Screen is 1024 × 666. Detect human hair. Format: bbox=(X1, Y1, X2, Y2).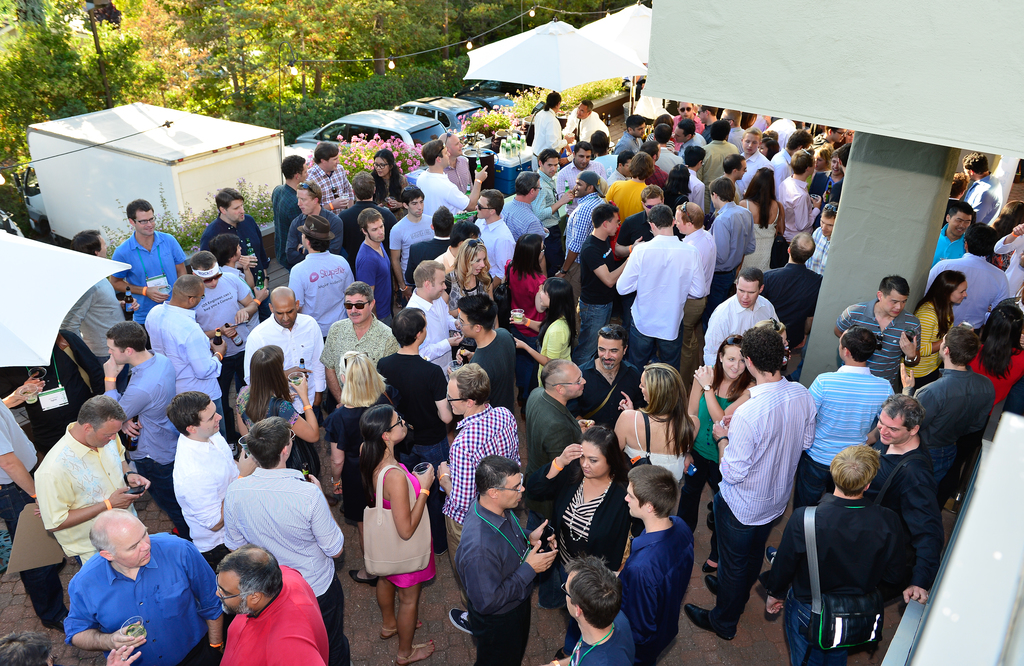
bbox=(876, 392, 920, 429).
